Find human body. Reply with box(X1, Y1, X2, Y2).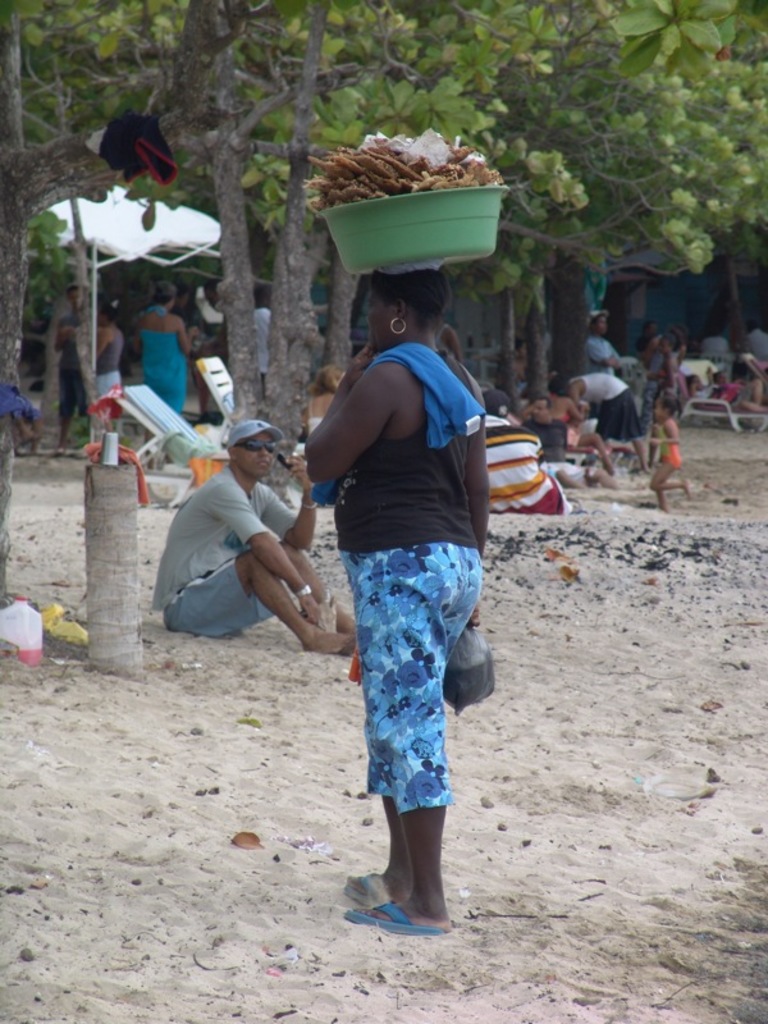
box(541, 371, 613, 494).
